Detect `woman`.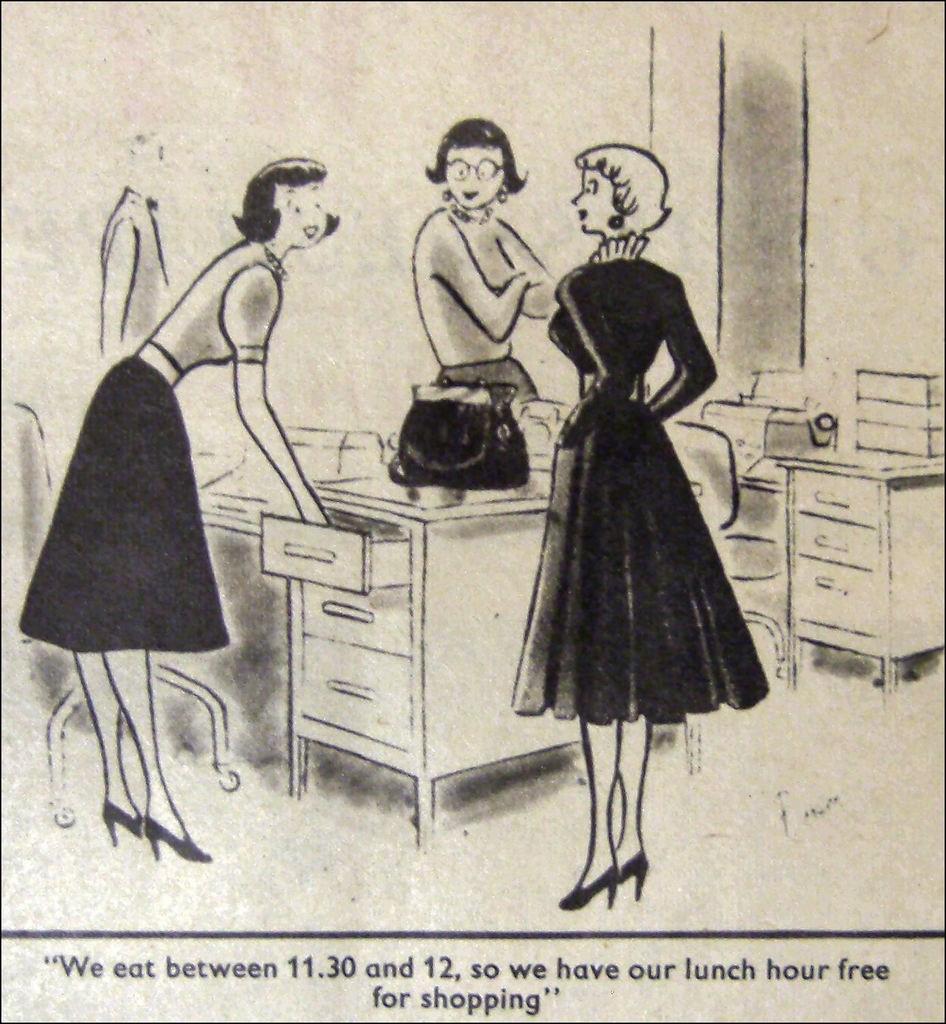
Detected at l=431, t=121, r=555, b=448.
